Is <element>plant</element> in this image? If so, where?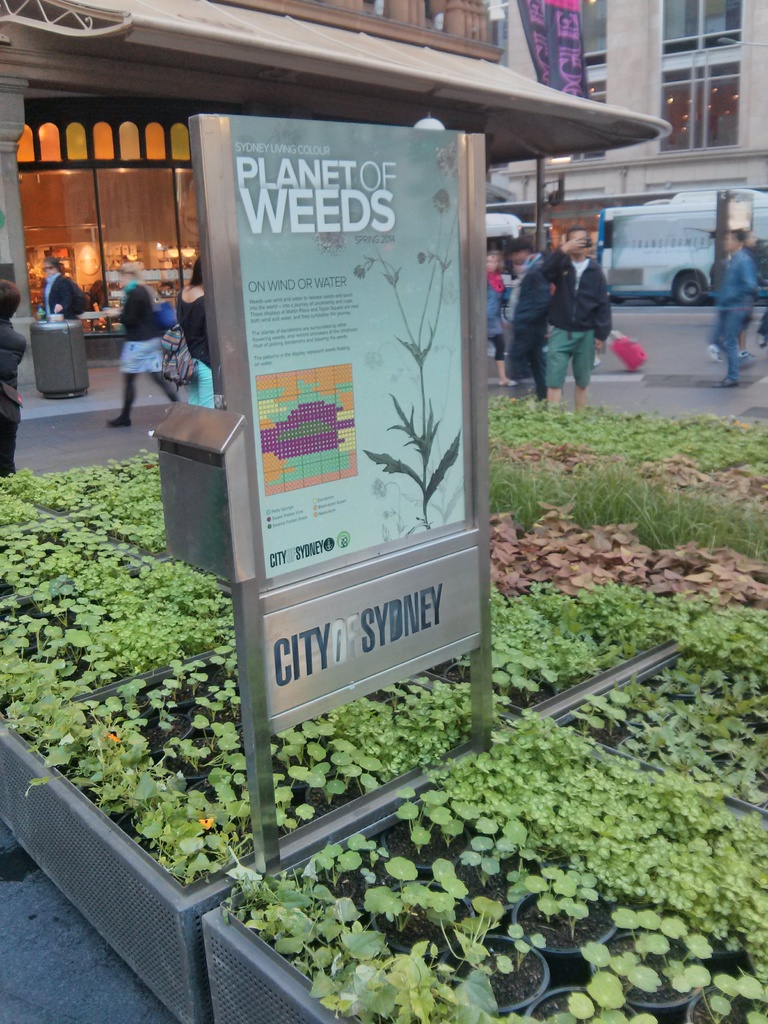
Yes, at box(480, 580, 692, 703).
